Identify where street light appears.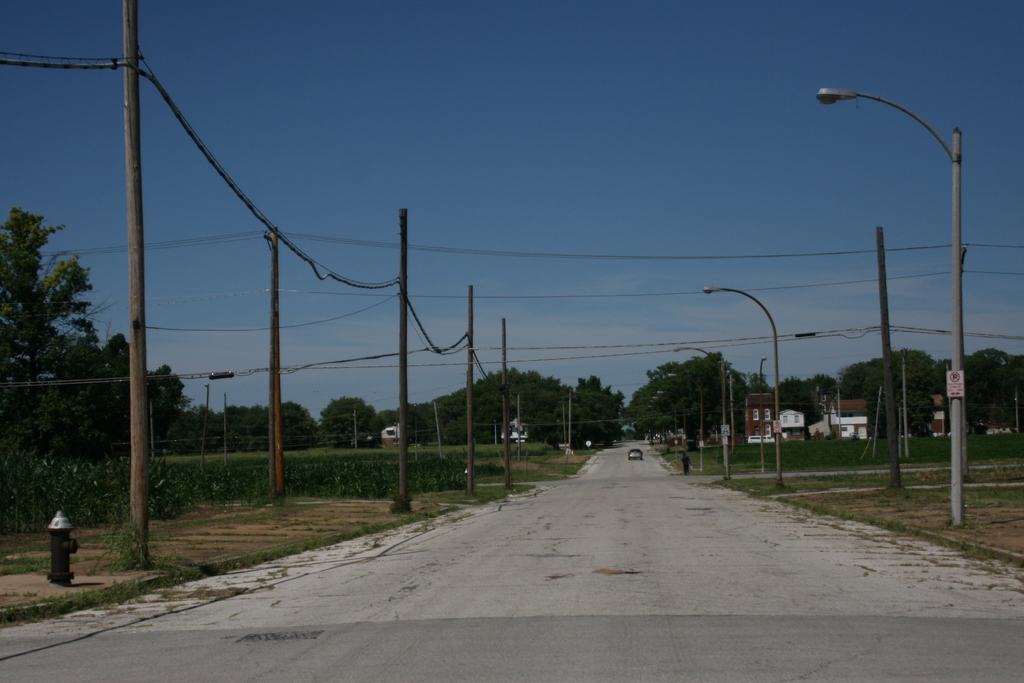
Appears at (x1=643, y1=390, x2=678, y2=453).
